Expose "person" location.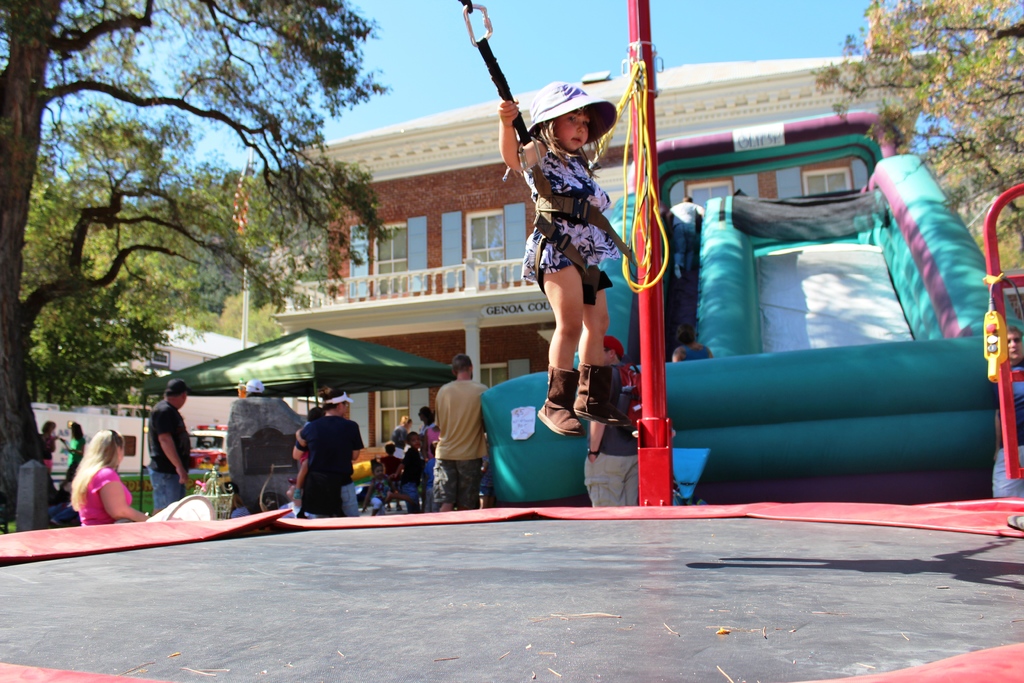
Exposed at 69/424/147/523.
